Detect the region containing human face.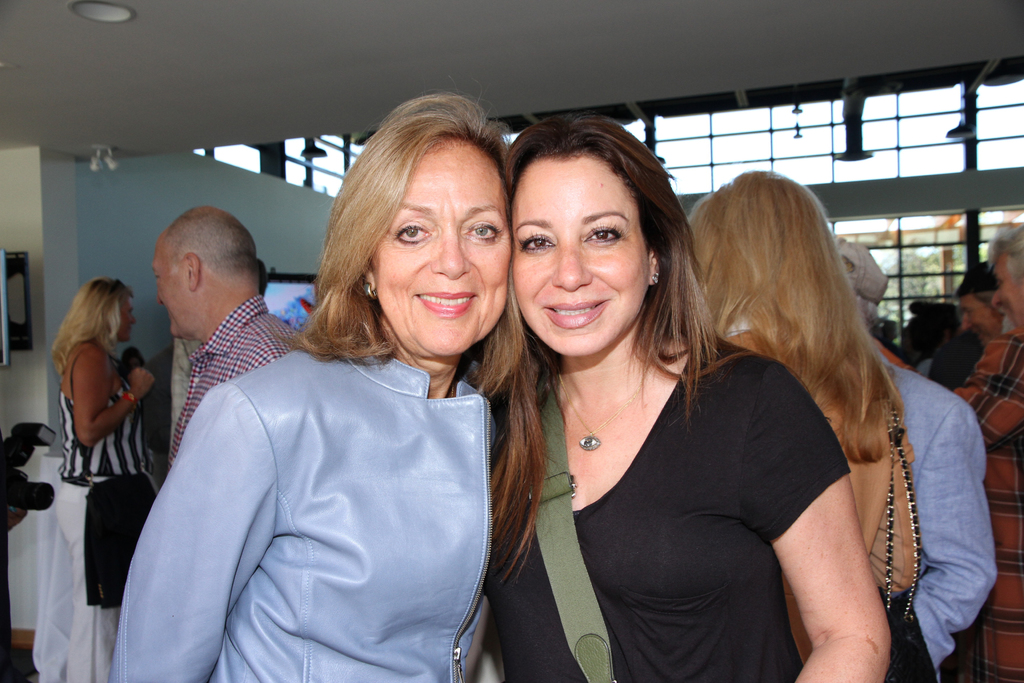
left=378, top=147, right=511, bottom=357.
